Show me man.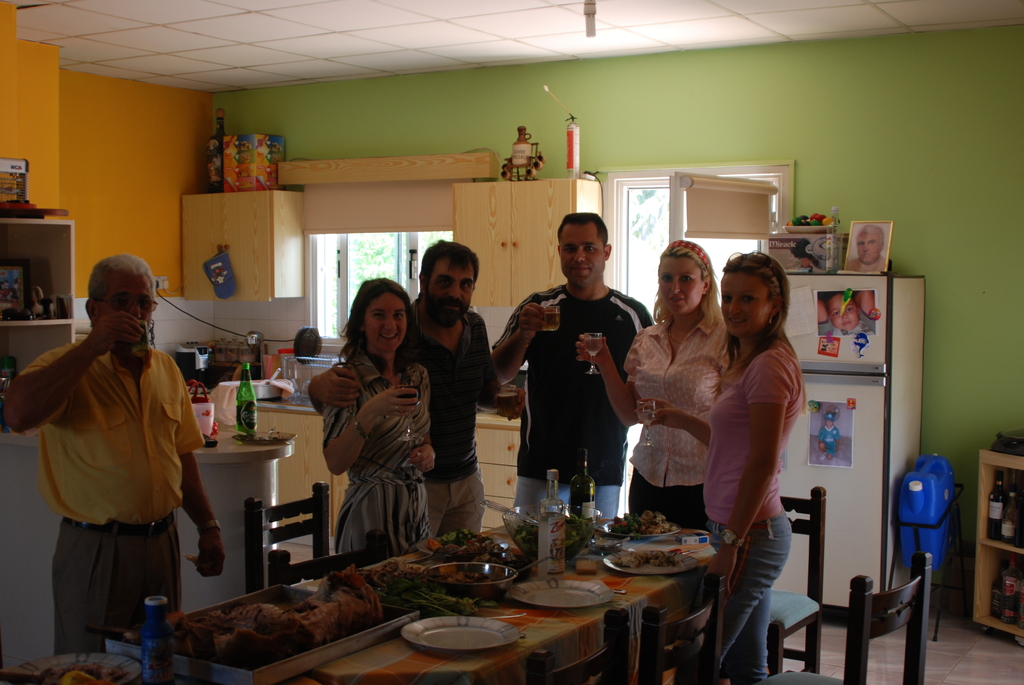
man is here: detection(311, 239, 530, 530).
